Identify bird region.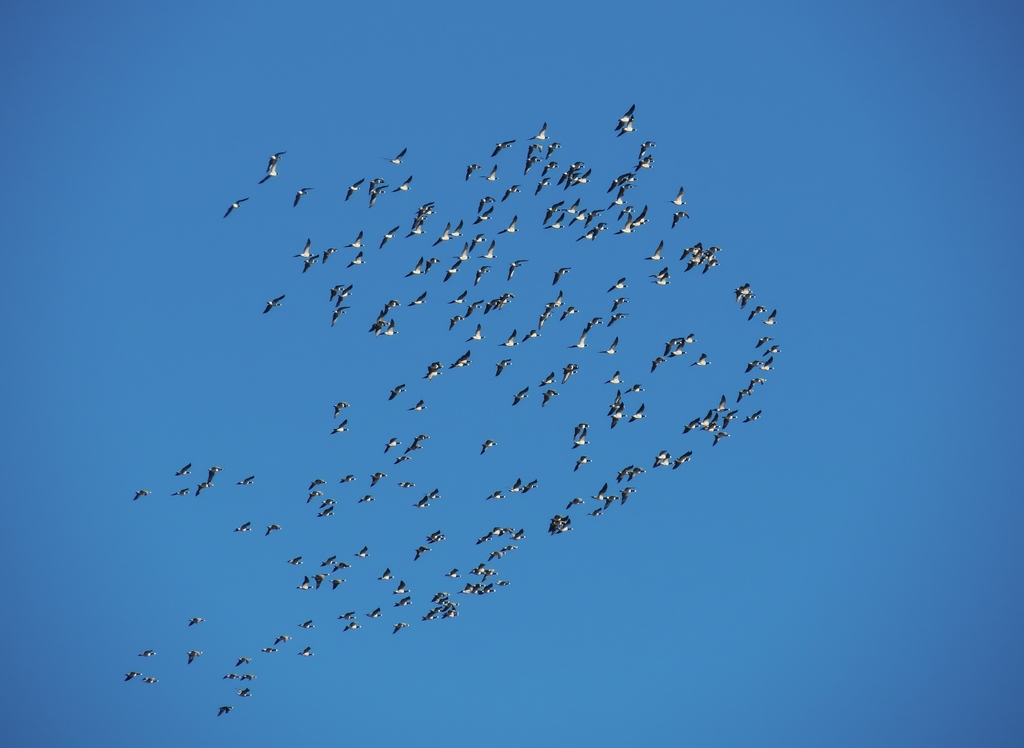
Region: 758/311/778/329.
